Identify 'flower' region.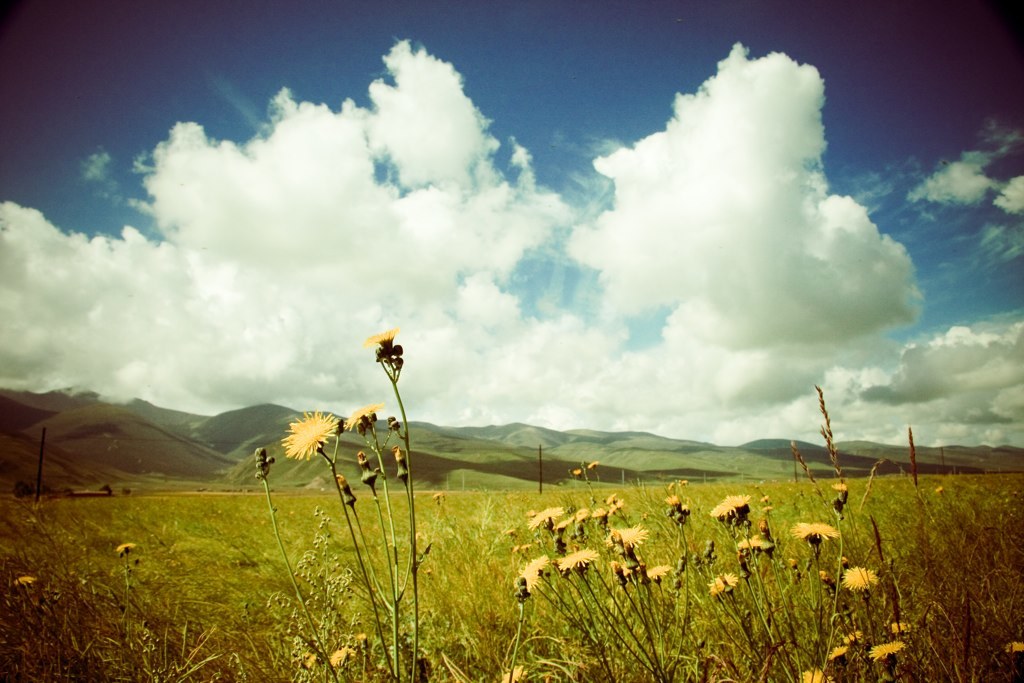
Region: <region>365, 324, 402, 350</region>.
